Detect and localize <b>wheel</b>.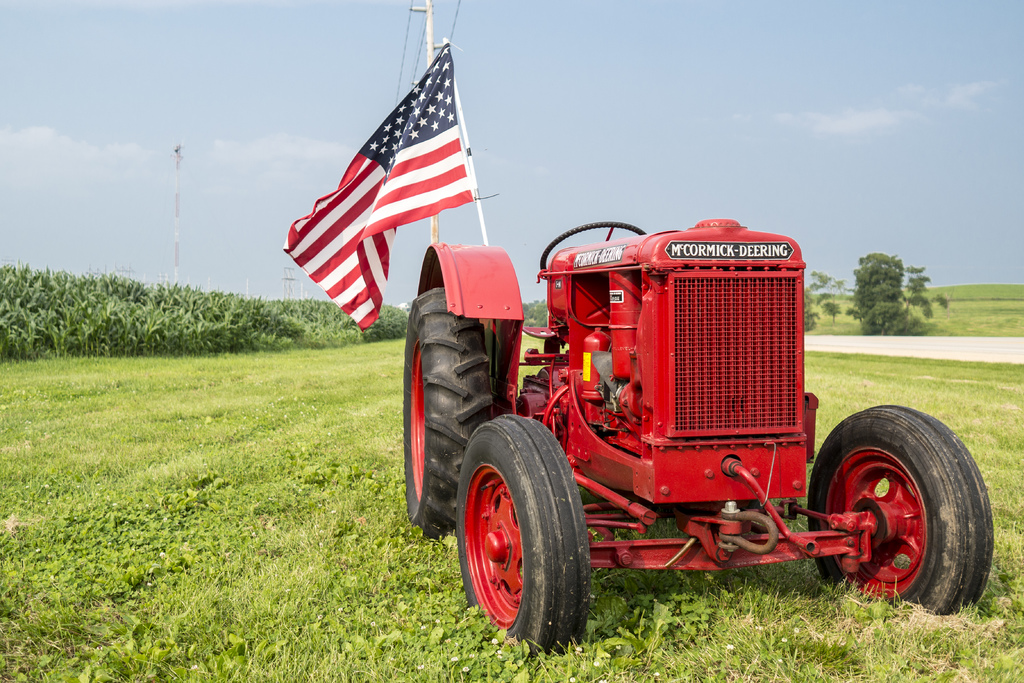
Localized at box=[540, 222, 647, 269].
